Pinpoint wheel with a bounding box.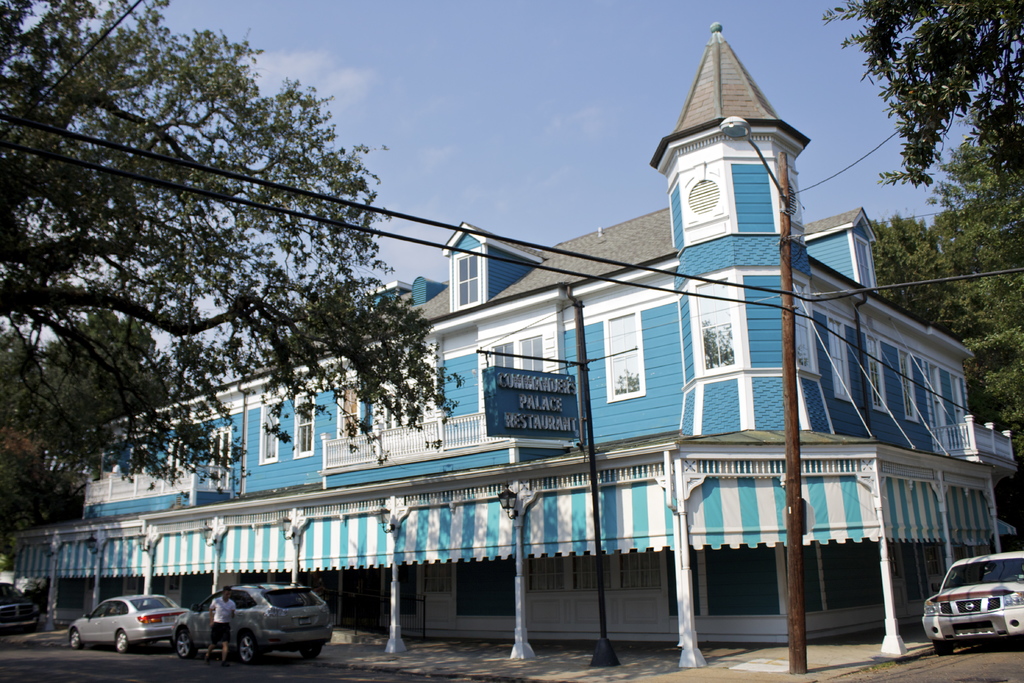
crop(931, 638, 957, 654).
